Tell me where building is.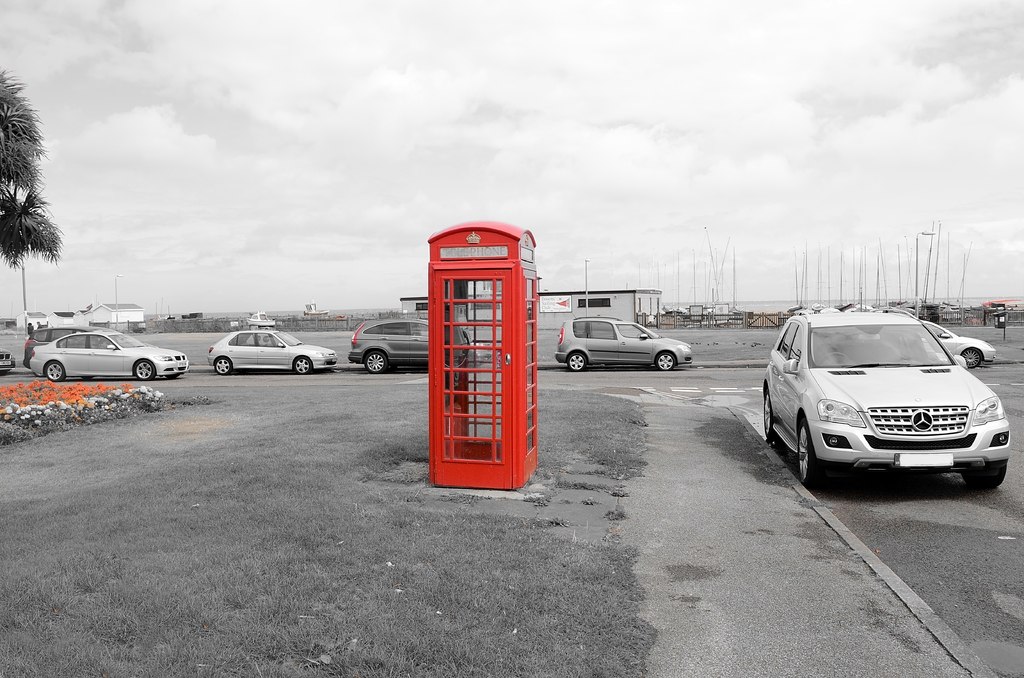
building is at 70 309 90 326.
